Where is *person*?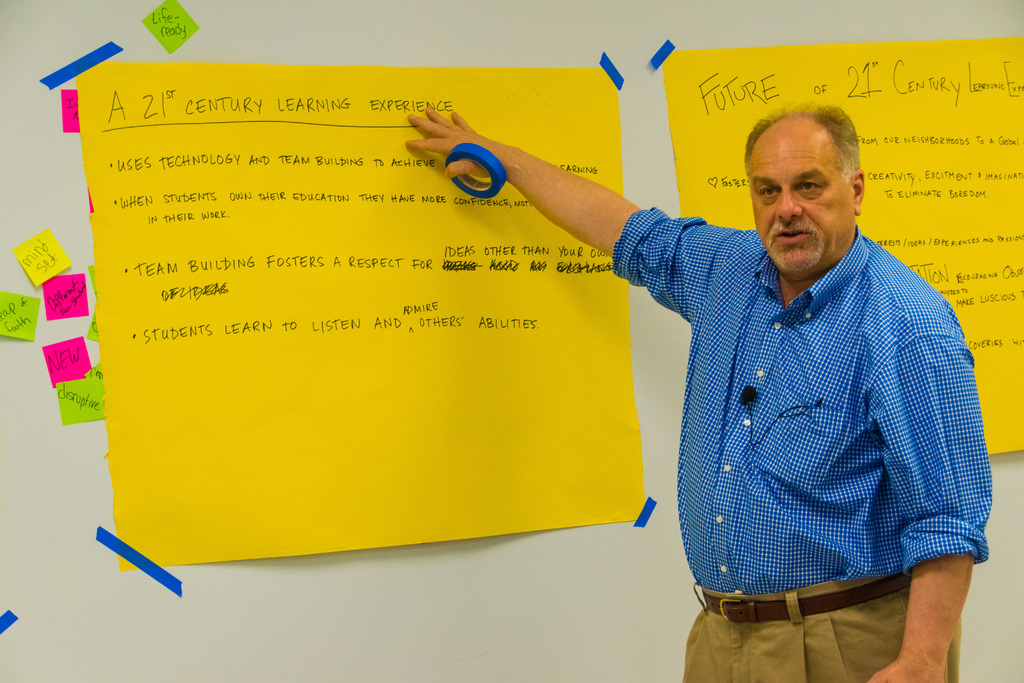
select_region(381, 67, 908, 652).
